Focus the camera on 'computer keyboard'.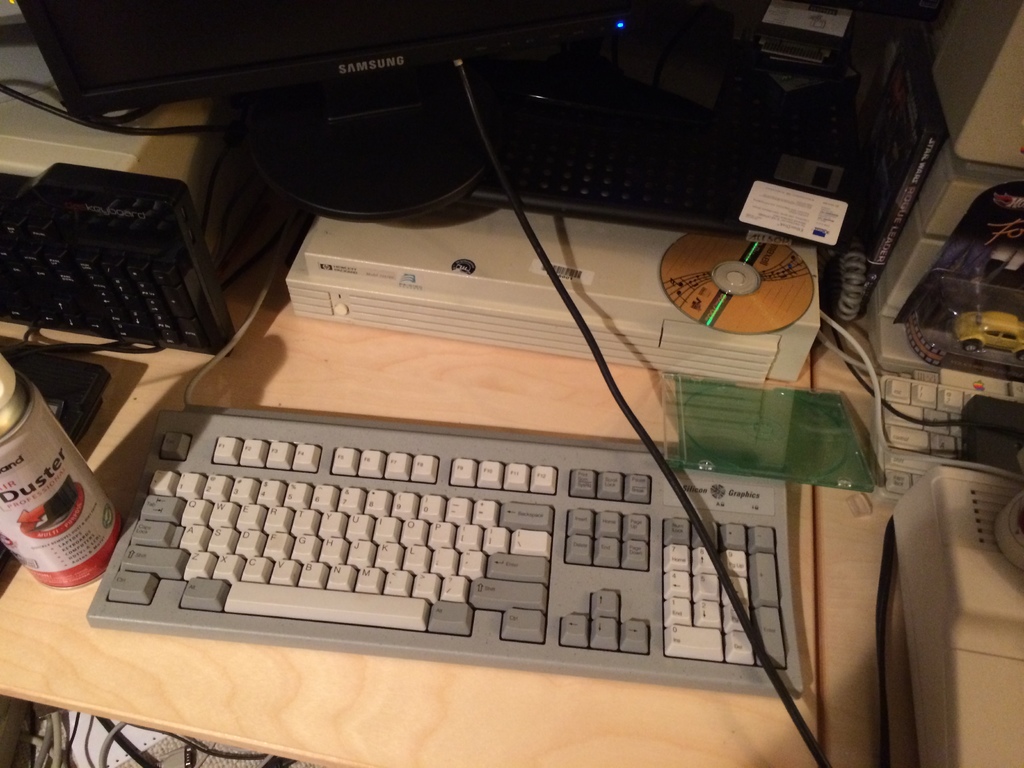
Focus region: box(87, 401, 809, 700).
